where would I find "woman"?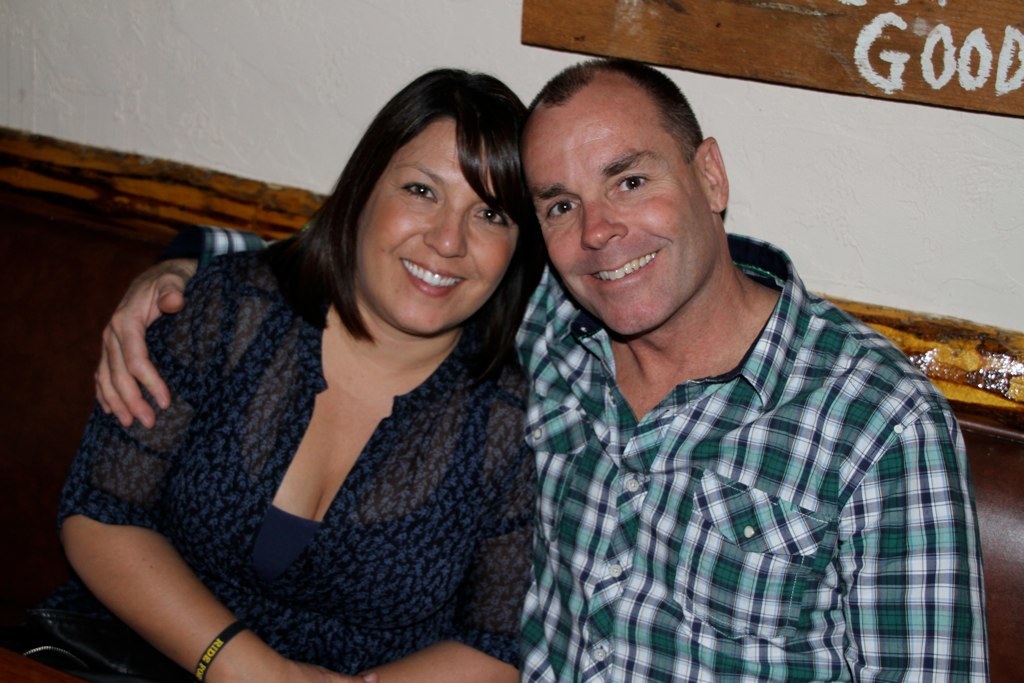
At 54:70:580:676.
